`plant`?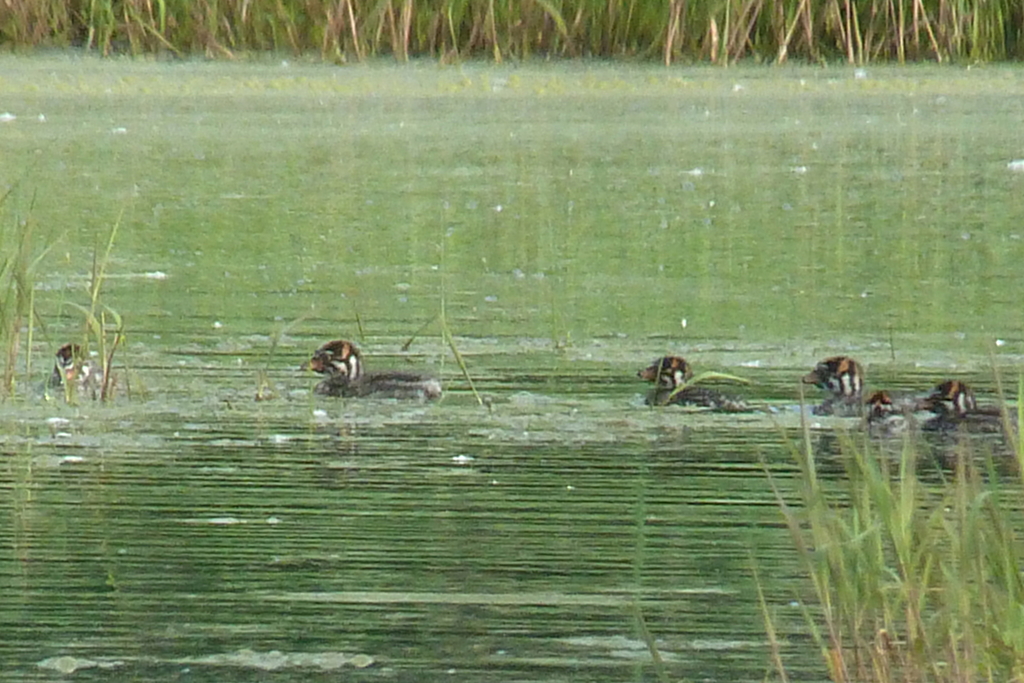
l=643, t=328, r=747, b=413
